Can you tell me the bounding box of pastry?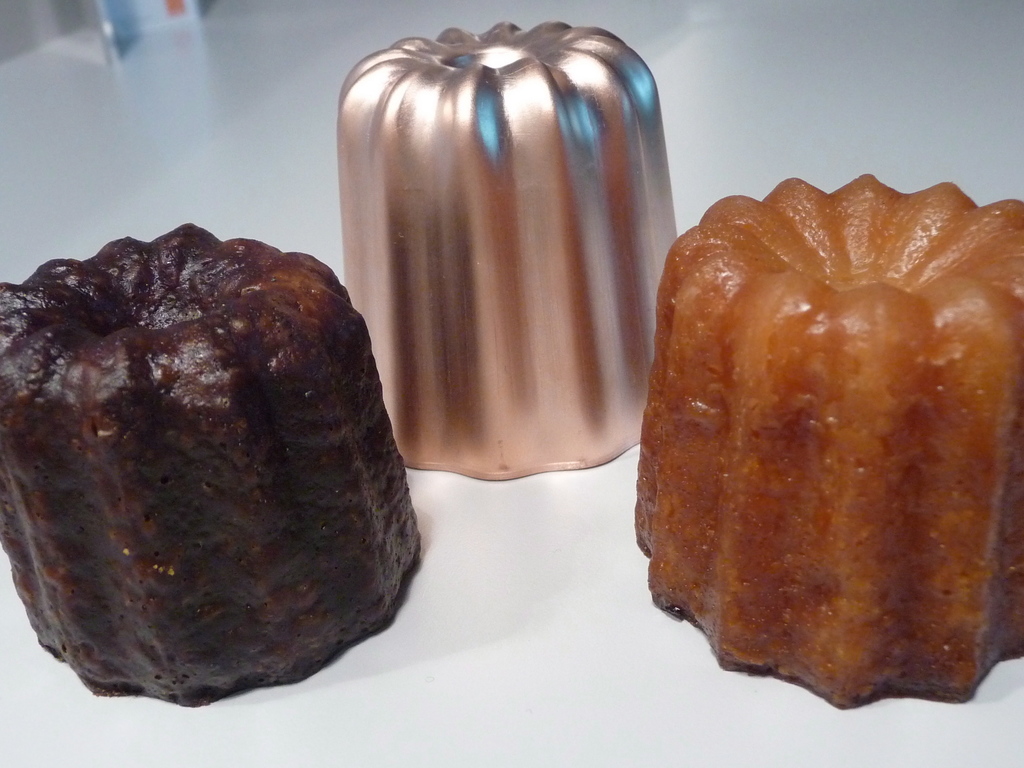
[x1=635, y1=140, x2=1023, y2=723].
